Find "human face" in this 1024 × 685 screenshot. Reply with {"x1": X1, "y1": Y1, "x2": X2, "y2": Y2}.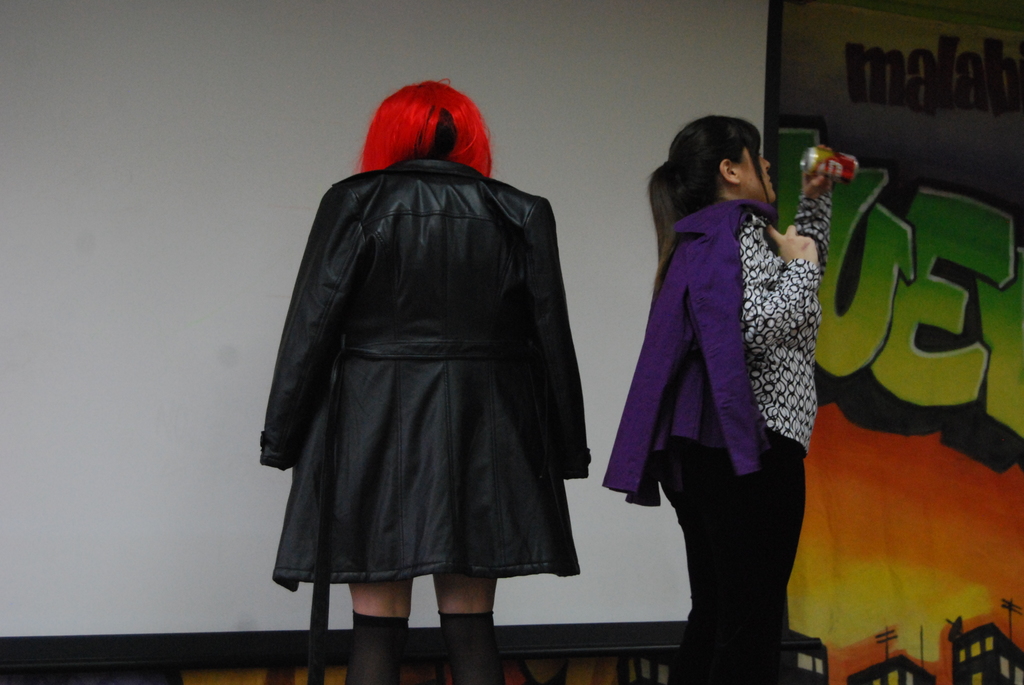
{"x1": 740, "y1": 142, "x2": 775, "y2": 205}.
